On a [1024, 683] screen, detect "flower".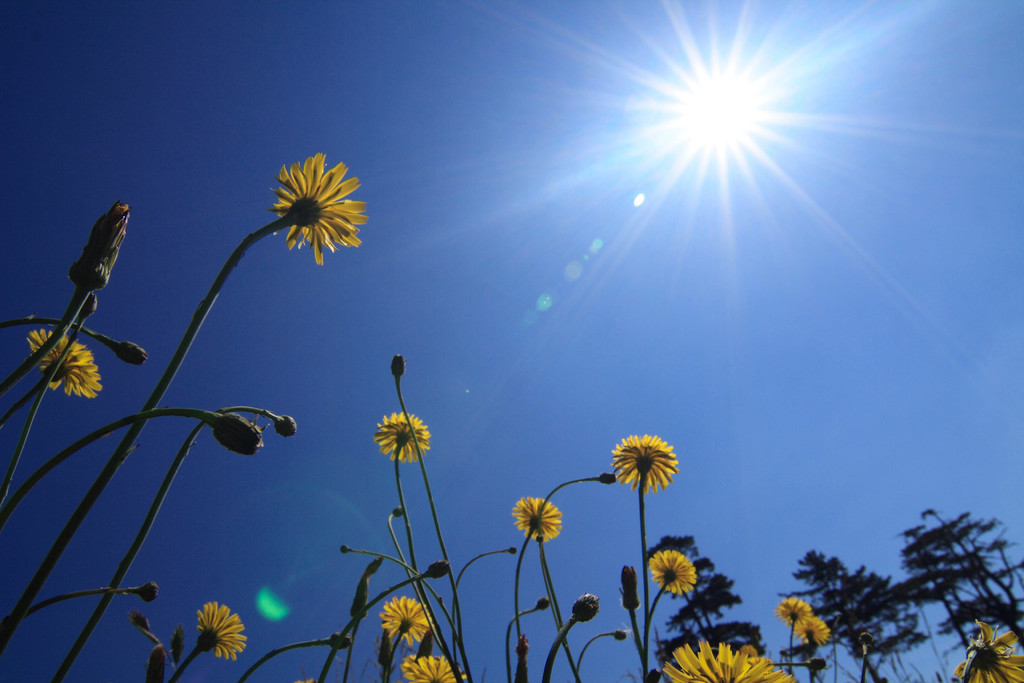
box=[648, 547, 701, 593].
